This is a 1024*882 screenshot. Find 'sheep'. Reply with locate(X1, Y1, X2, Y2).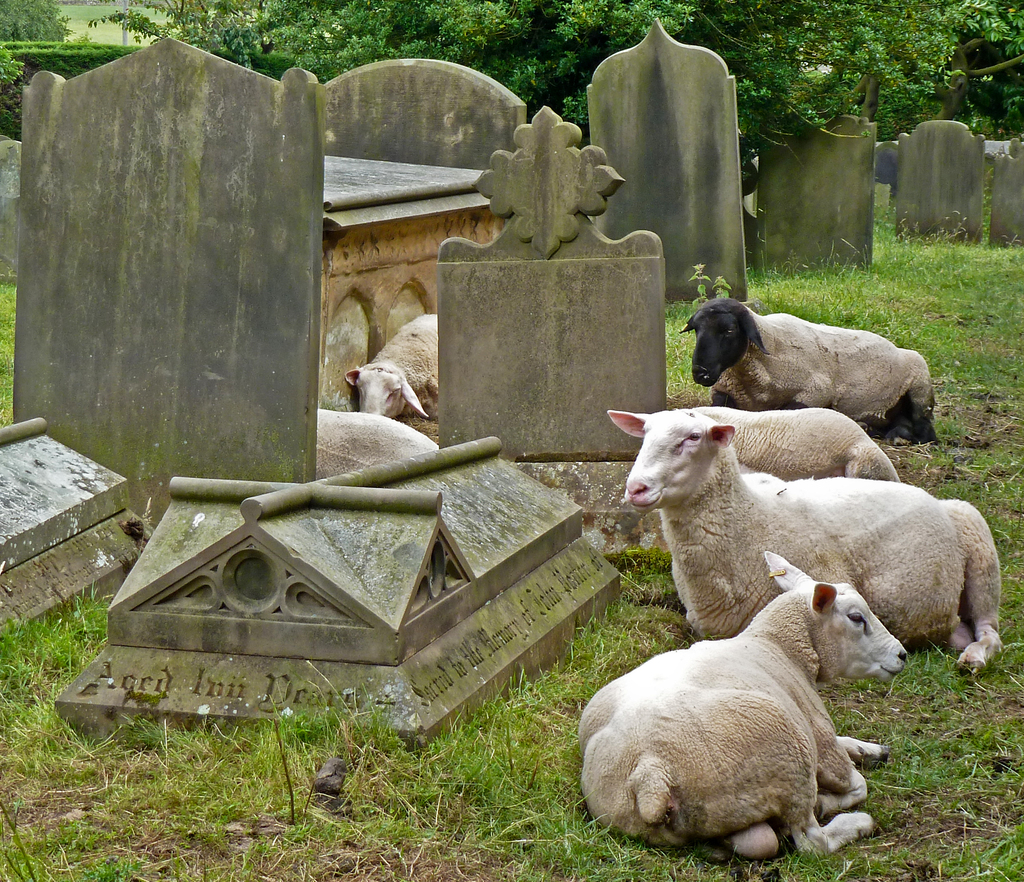
locate(604, 410, 1005, 679).
